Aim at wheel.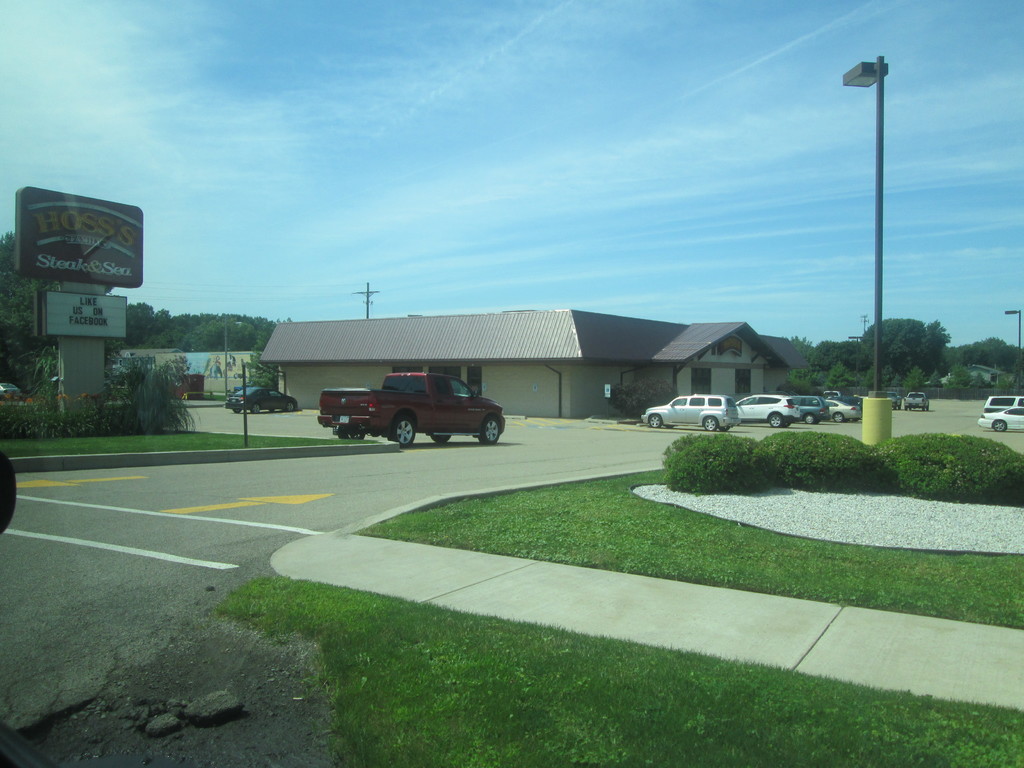
Aimed at bbox(385, 413, 417, 451).
